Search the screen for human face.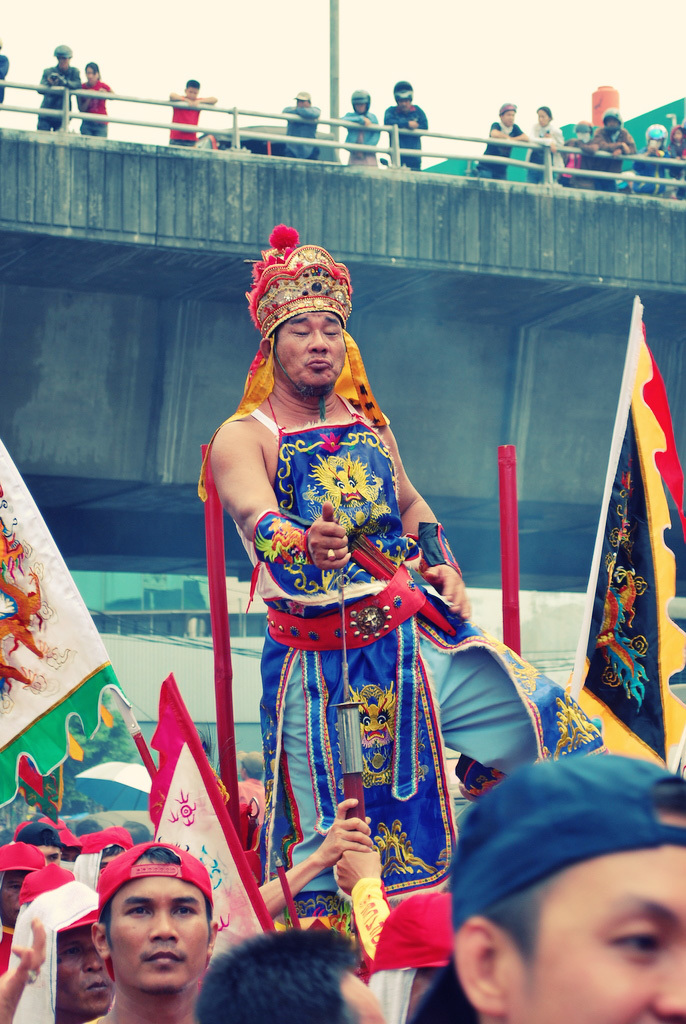
Found at bbox(111, 881, 209, 991).
